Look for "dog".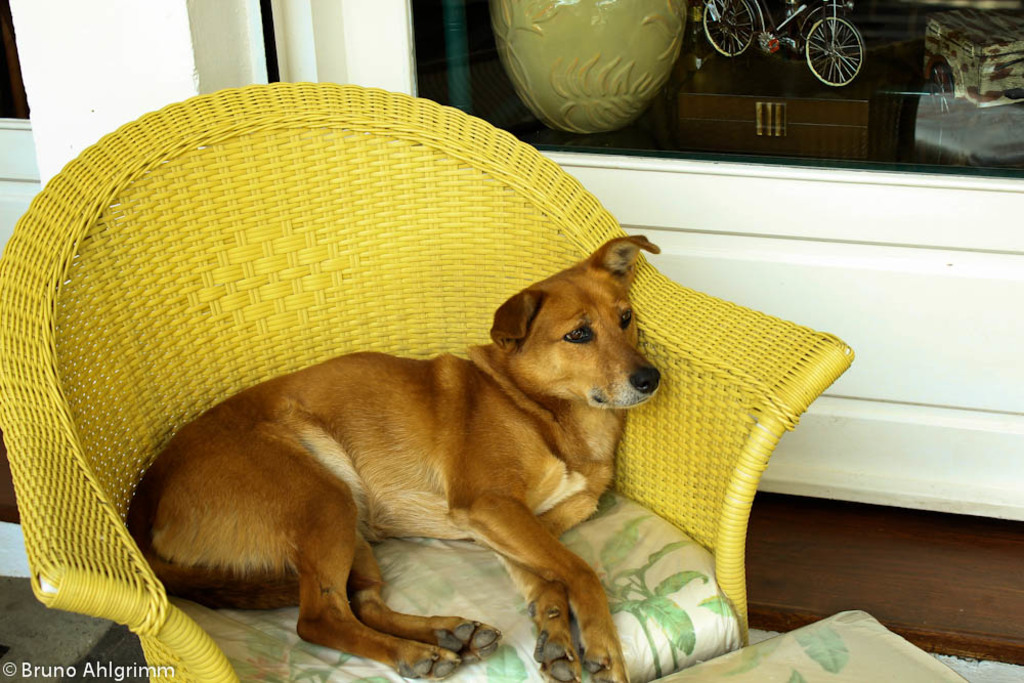
Found: region(123, 234, 662, 682).
